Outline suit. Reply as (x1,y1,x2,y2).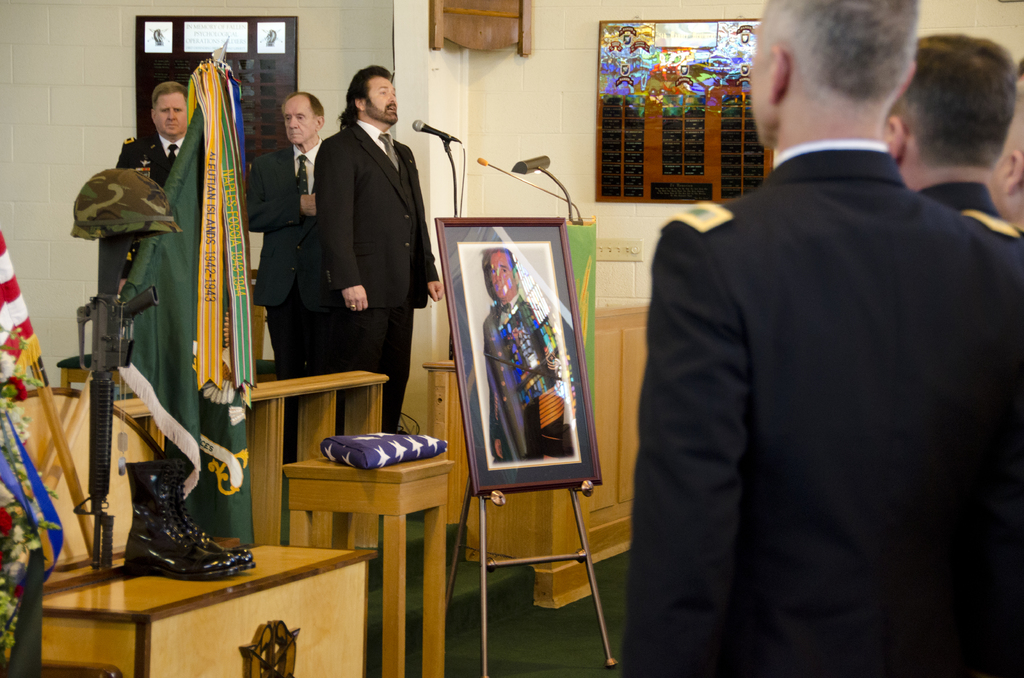
(631,27,1004,670).
